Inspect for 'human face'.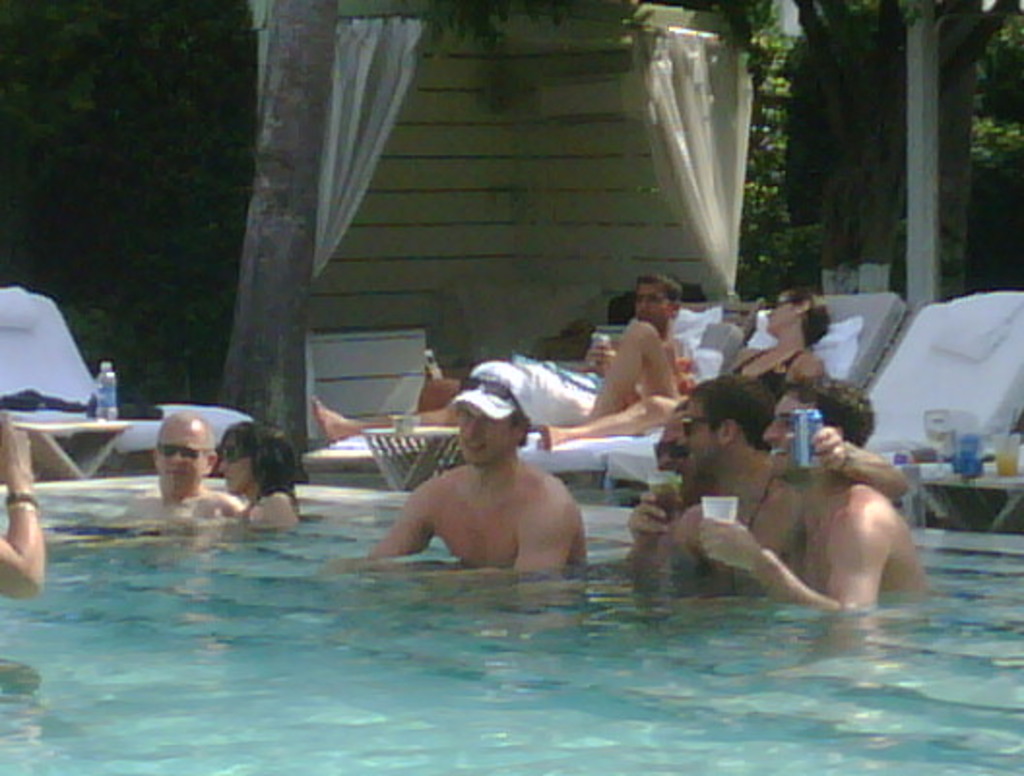
Inspection: 456, 402, 512, 468.
